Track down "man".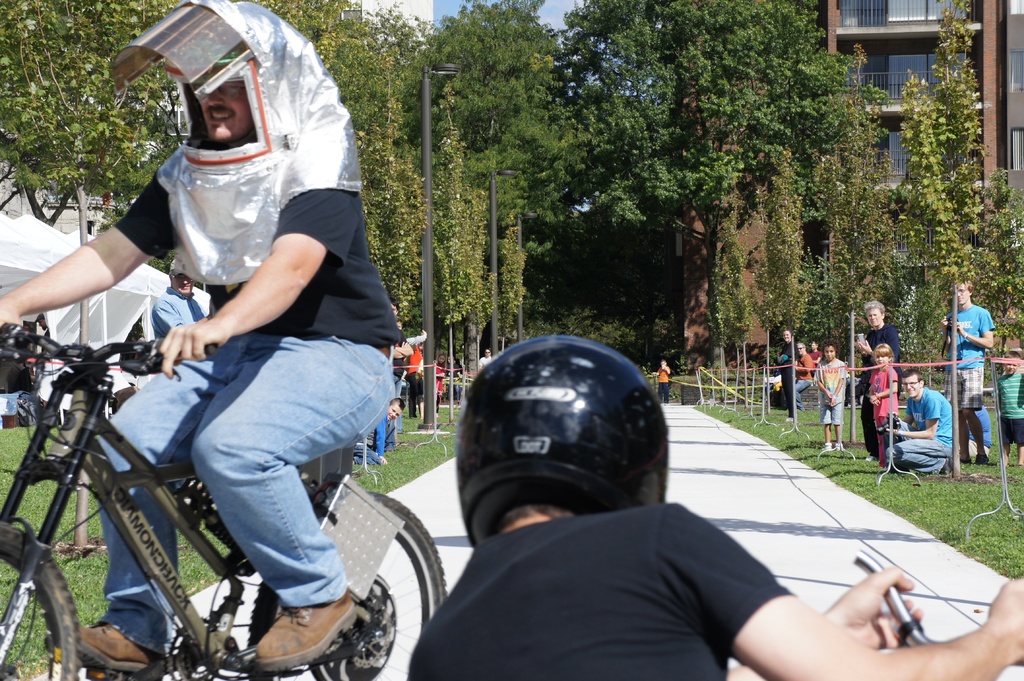
Tracked to select_region(0, 0, 411, 680).
